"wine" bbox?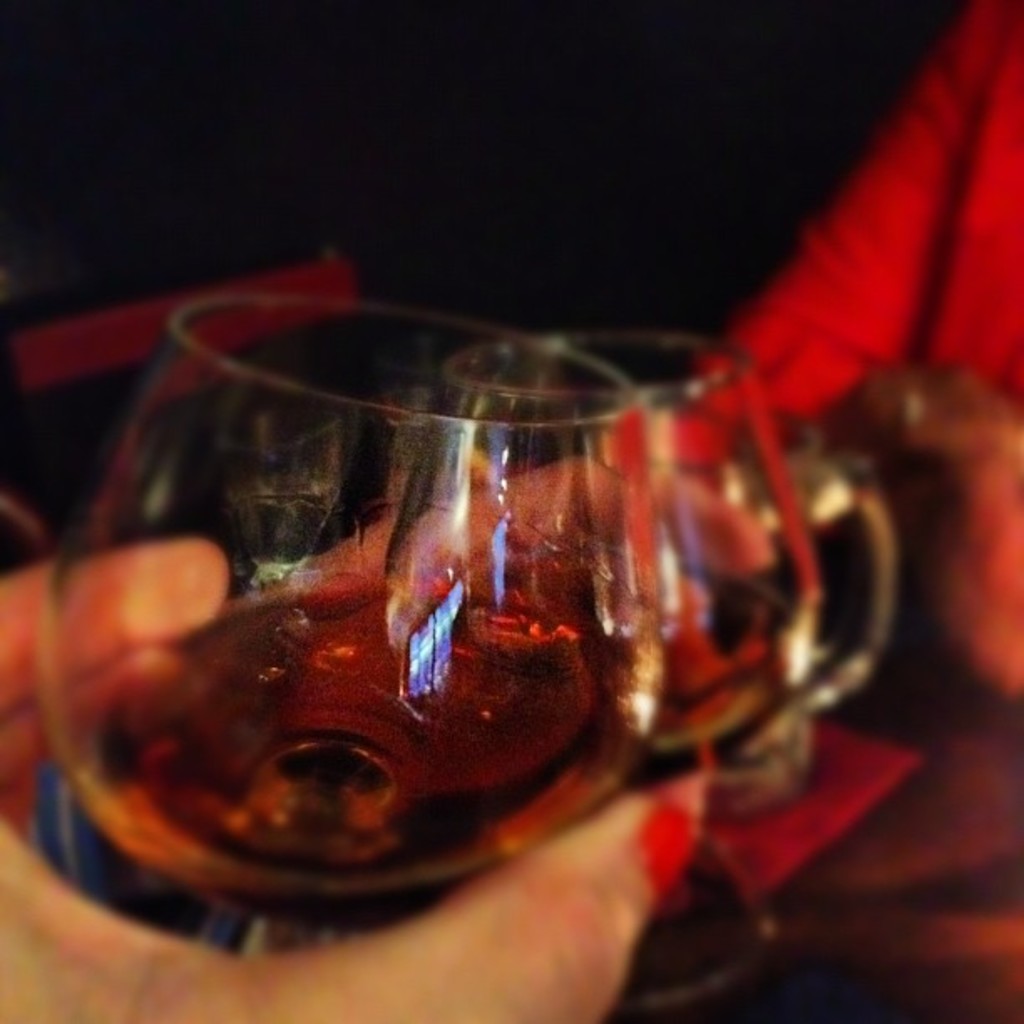
{"left": 167, "top": 323, "right": 674, "bottom": 962}
